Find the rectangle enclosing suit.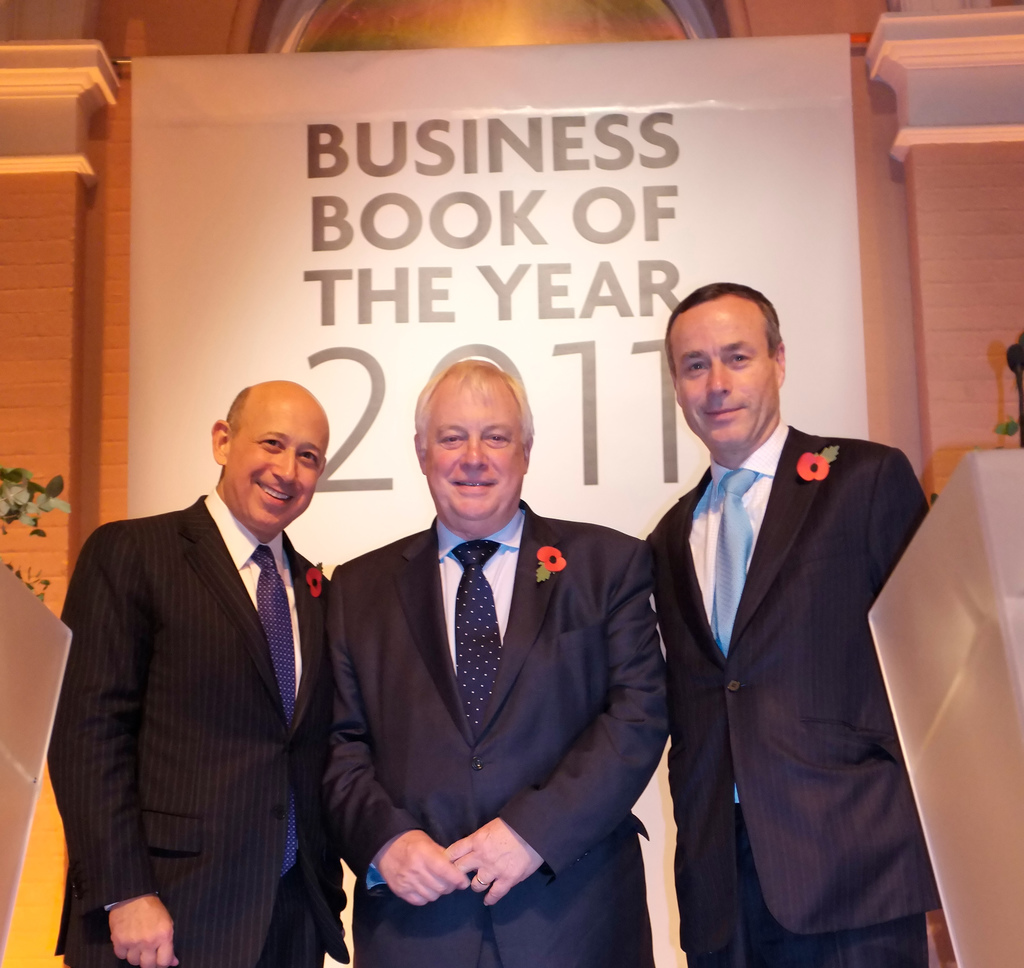
left=316, top=492, right=673, bottom=967.
